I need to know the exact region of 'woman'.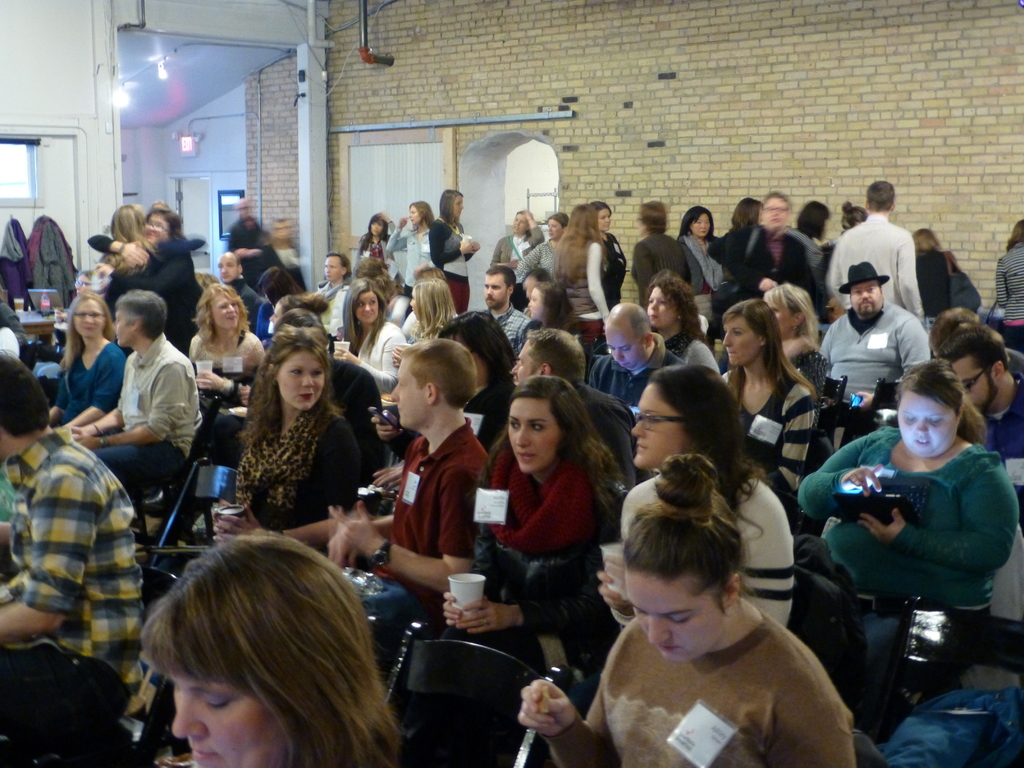
Region: <region>252, 262, 303, 327</region>.
